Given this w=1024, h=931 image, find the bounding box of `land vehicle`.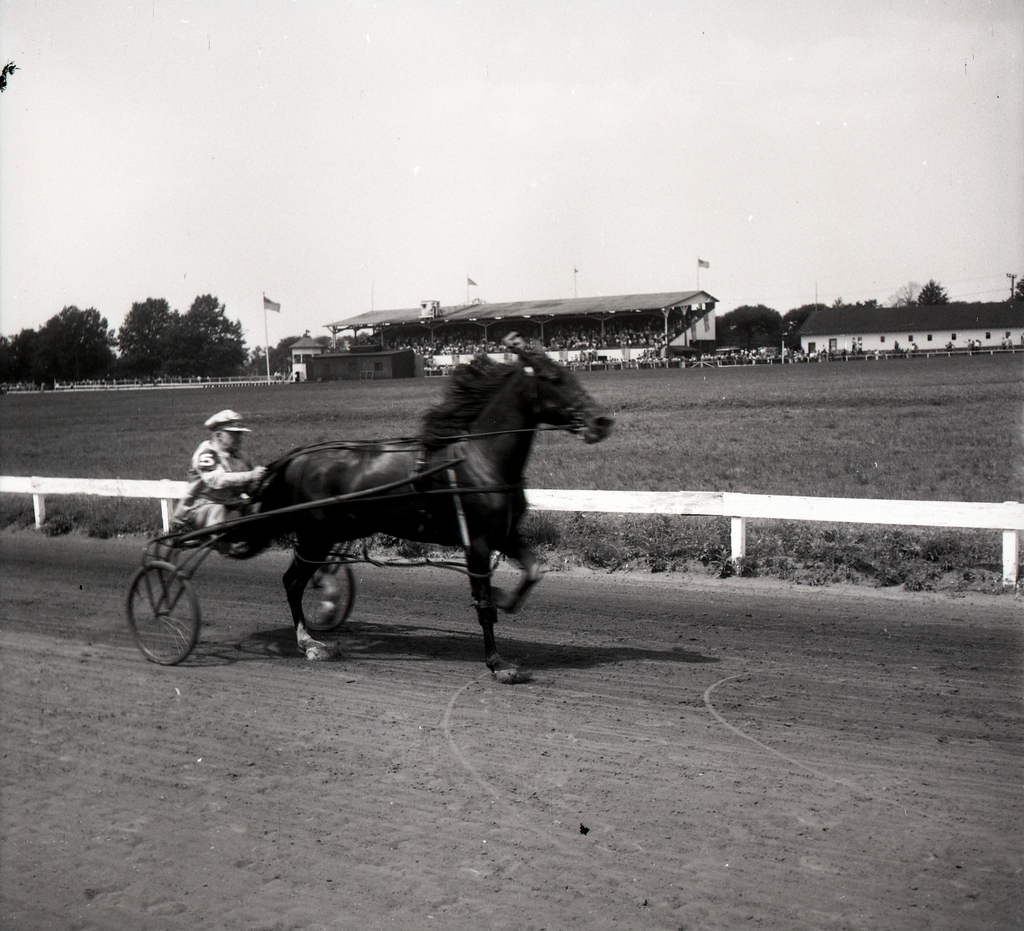
[99,391,584,693].
